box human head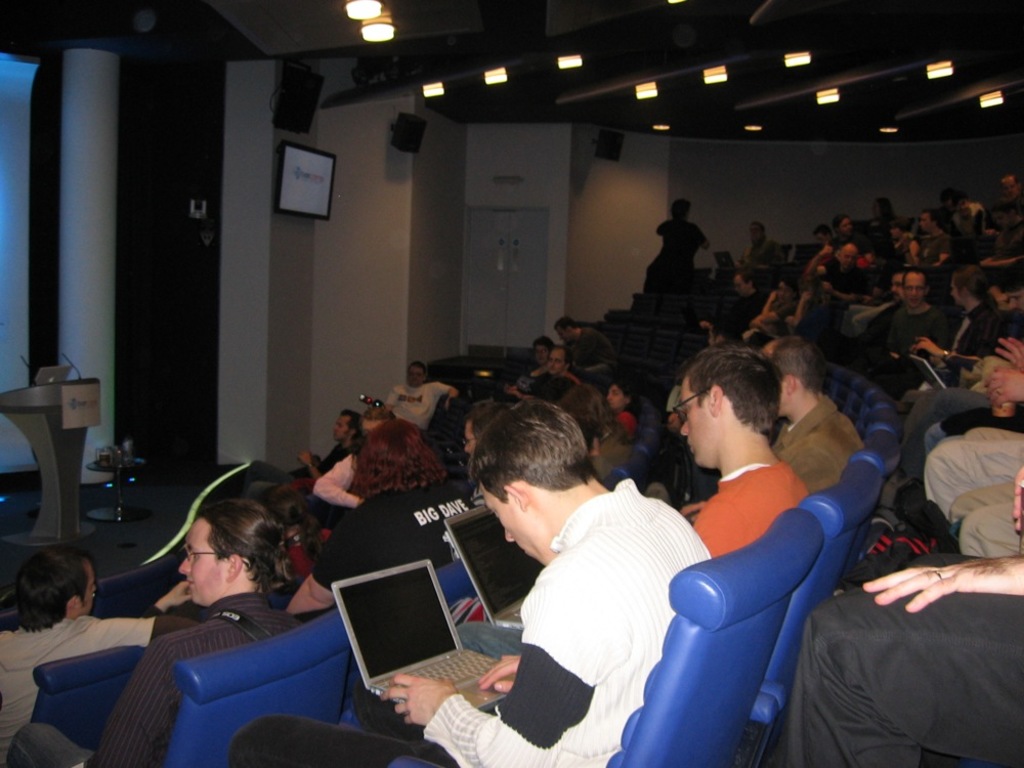
932:252:953:272
